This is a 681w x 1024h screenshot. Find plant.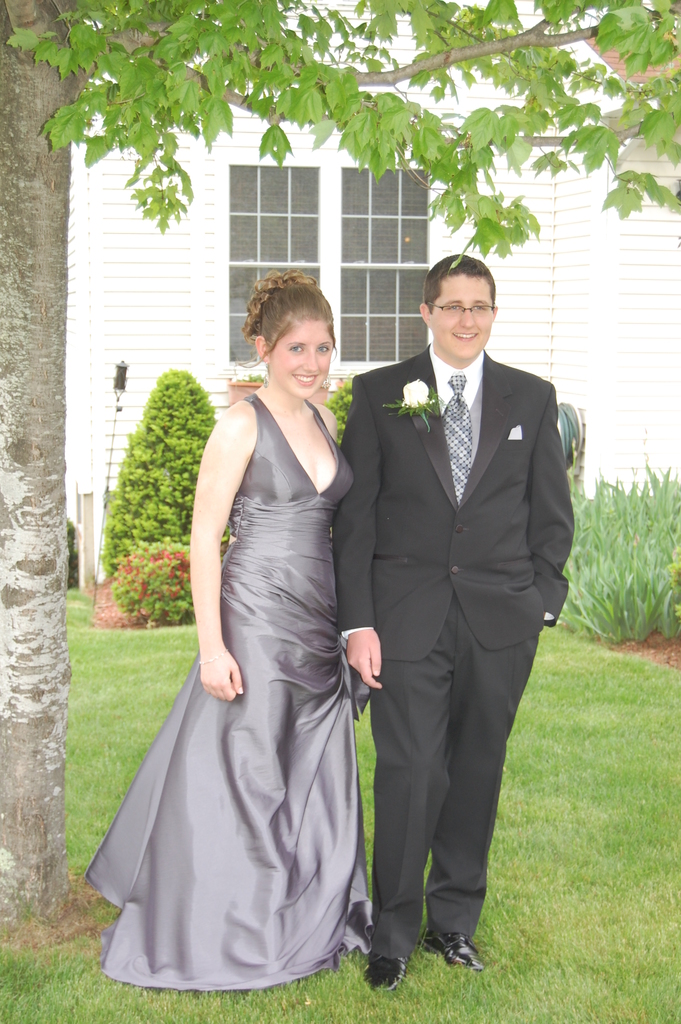
Bounding box: Rect(91, 360, 227, 593).
